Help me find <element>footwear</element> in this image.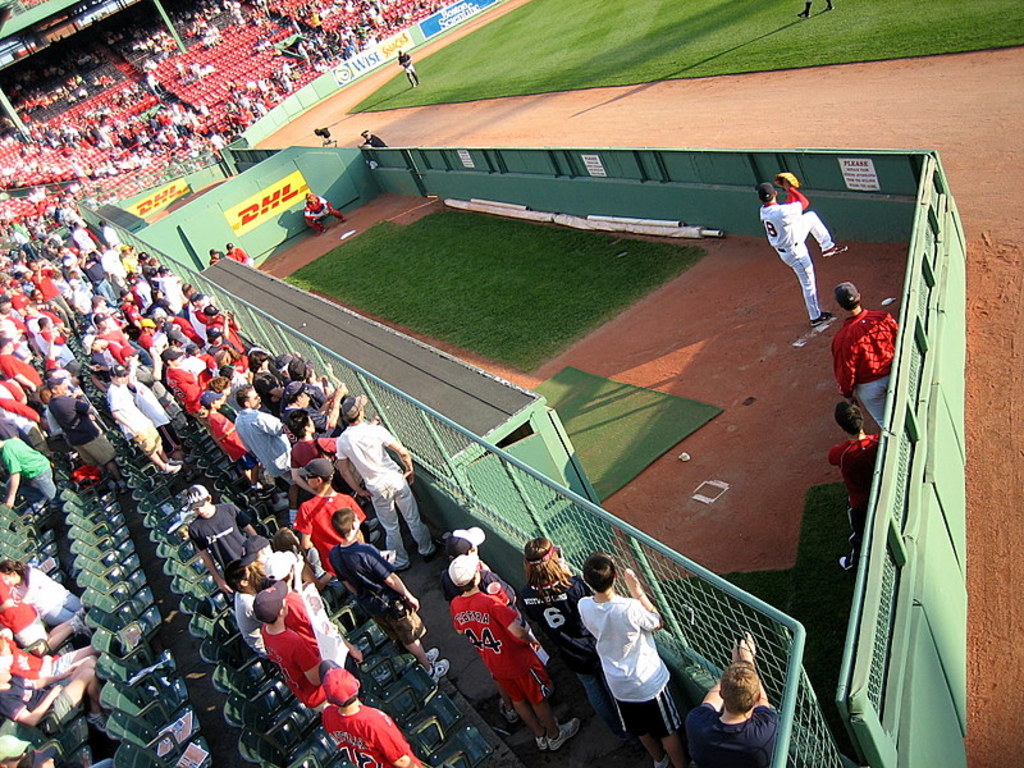
Found it: rect(317, 225, 323, 236).
